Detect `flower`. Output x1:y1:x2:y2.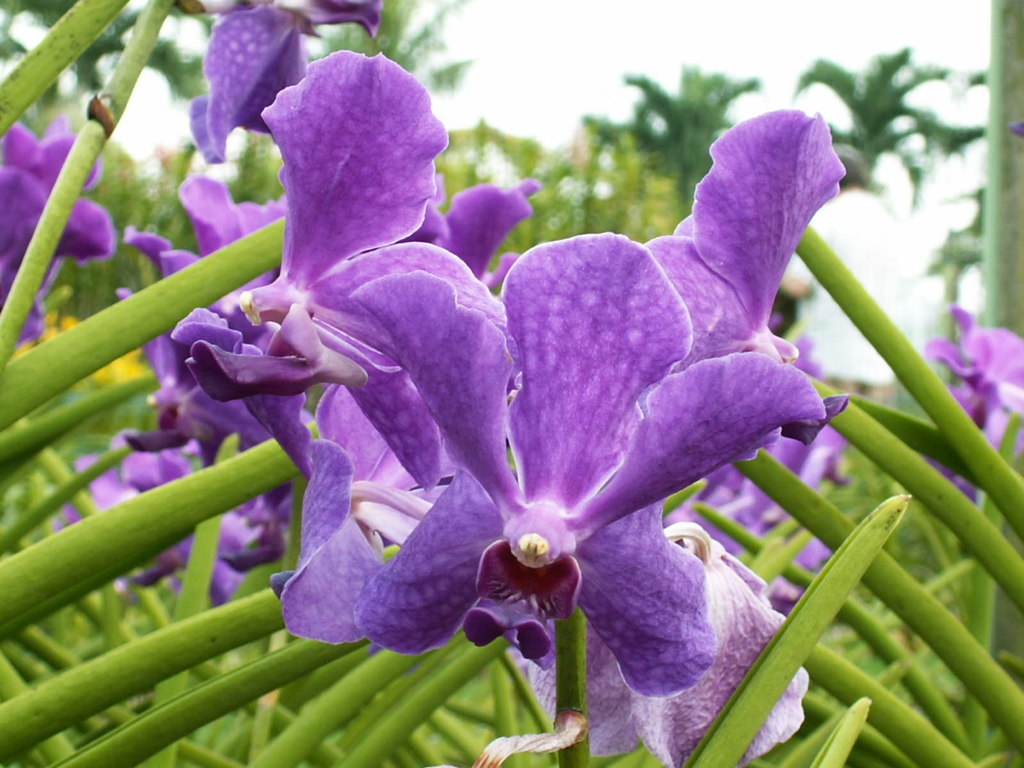
576:527:804:767.
